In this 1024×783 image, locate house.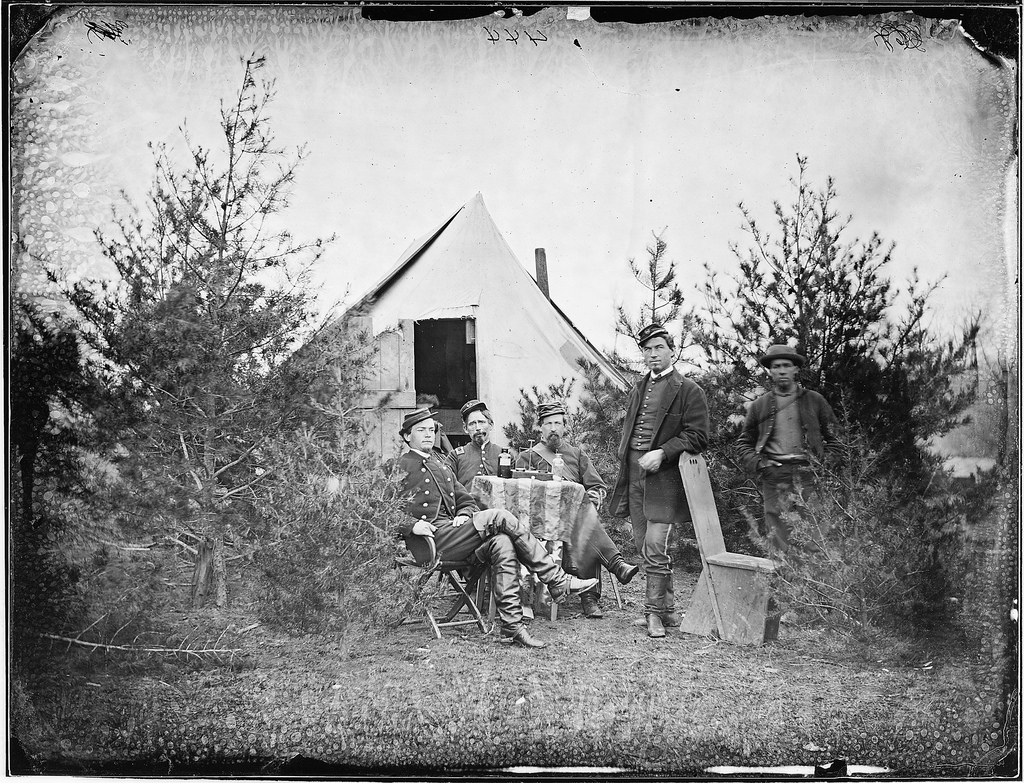
Bounding box: l=256, t=190, r=624, b=516.
